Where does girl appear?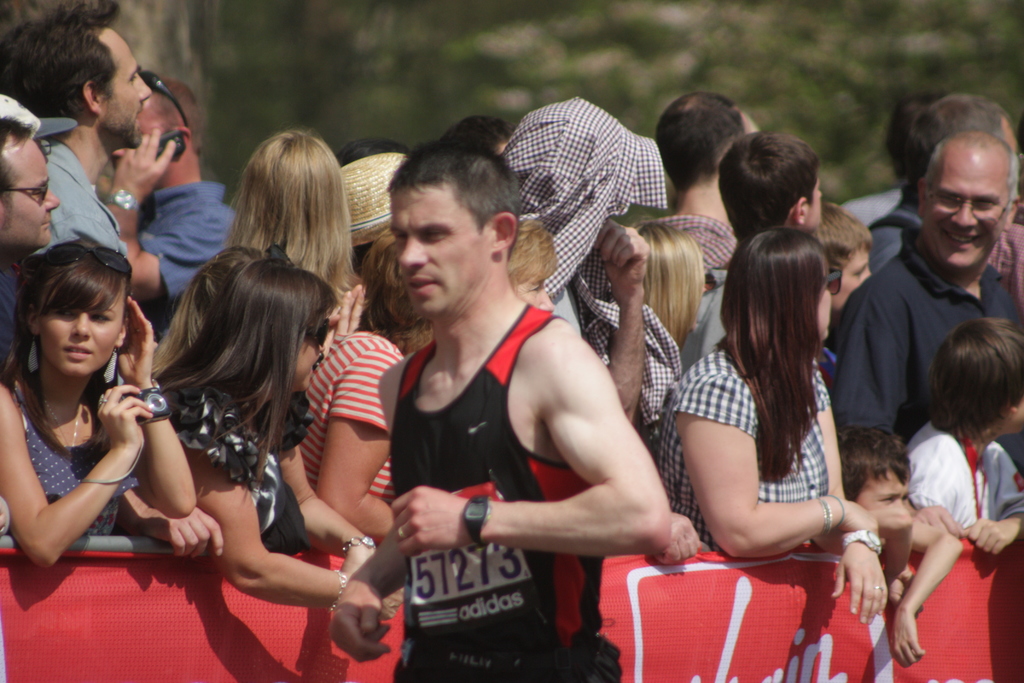
Appears at detection(301, 236, 444, 558).
